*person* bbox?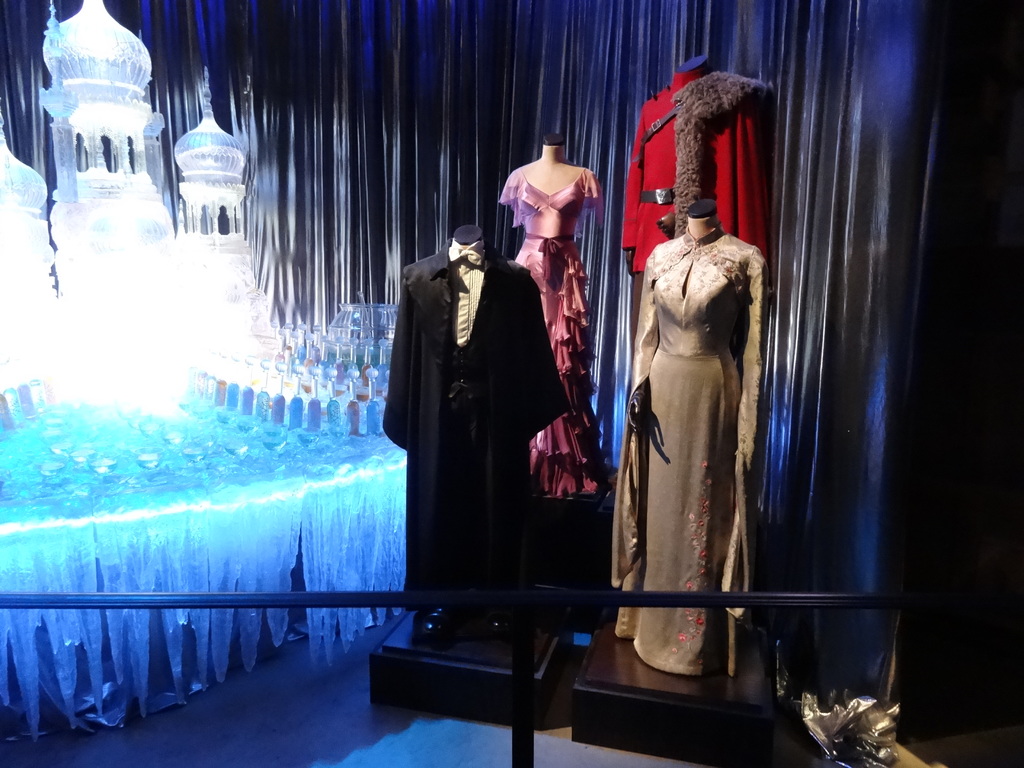
[387,186,588,658]
